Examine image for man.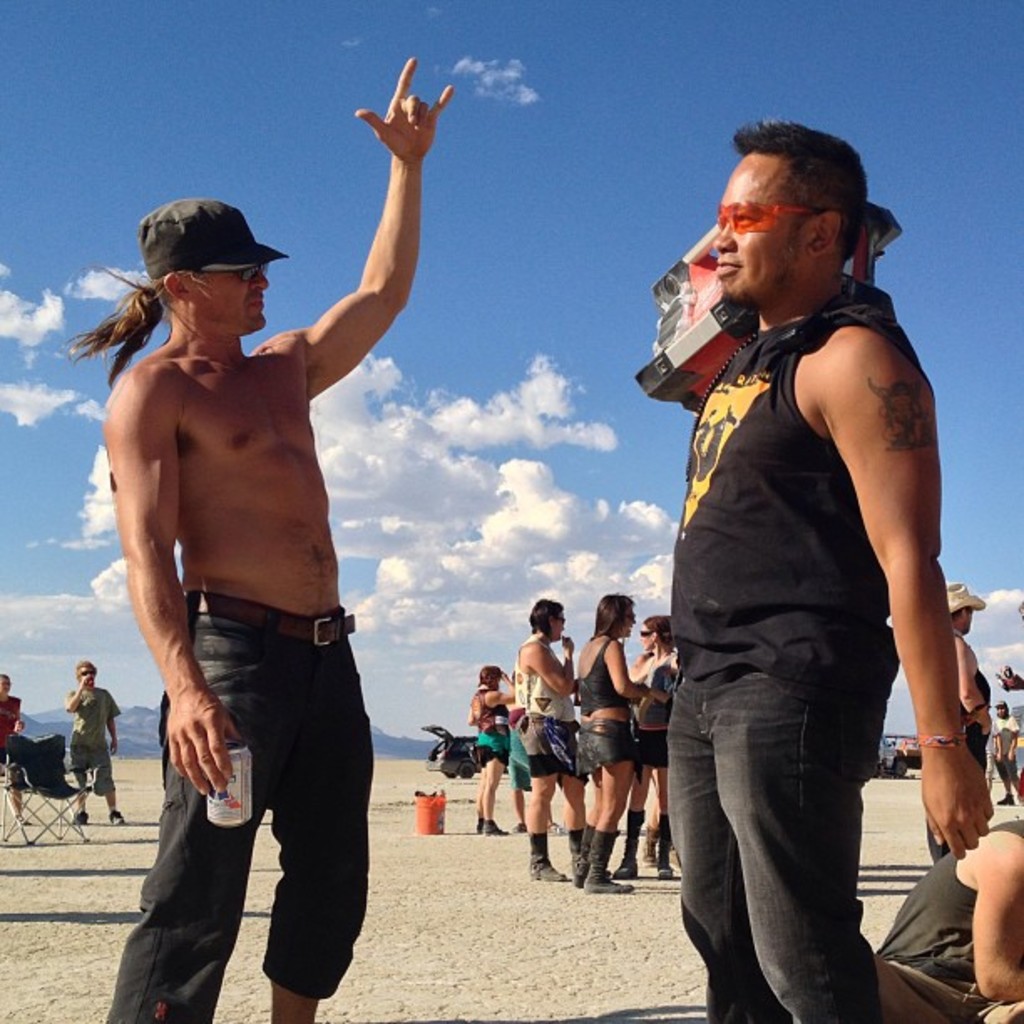
Examination result: [left=100, top=181, right=423, bottom=994].
